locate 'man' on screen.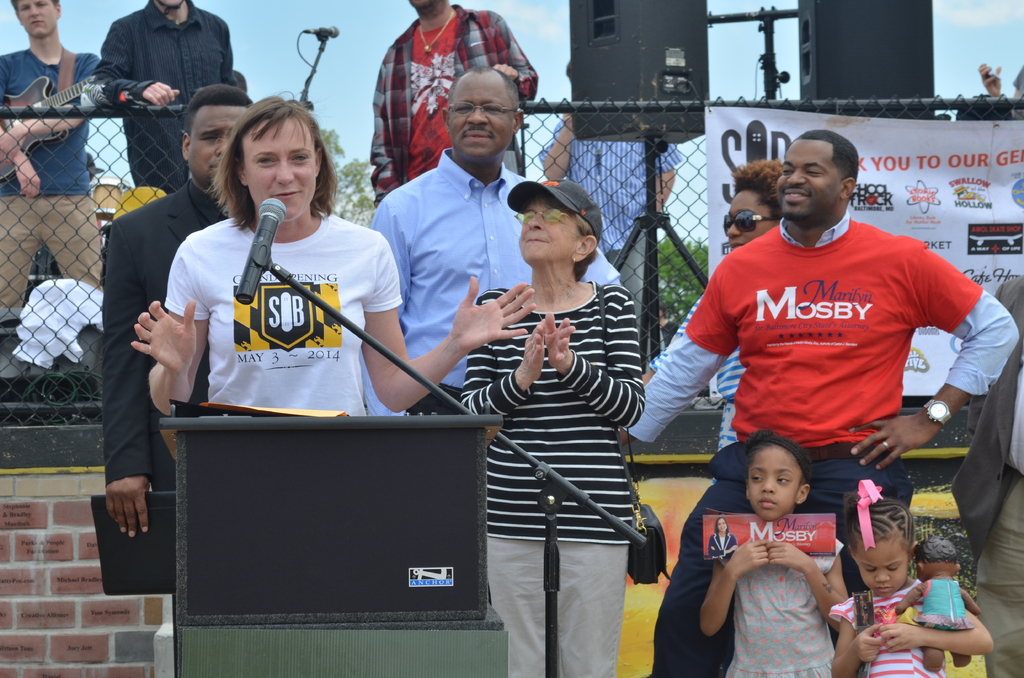
On screen at region(100, 79, 258, 677).
